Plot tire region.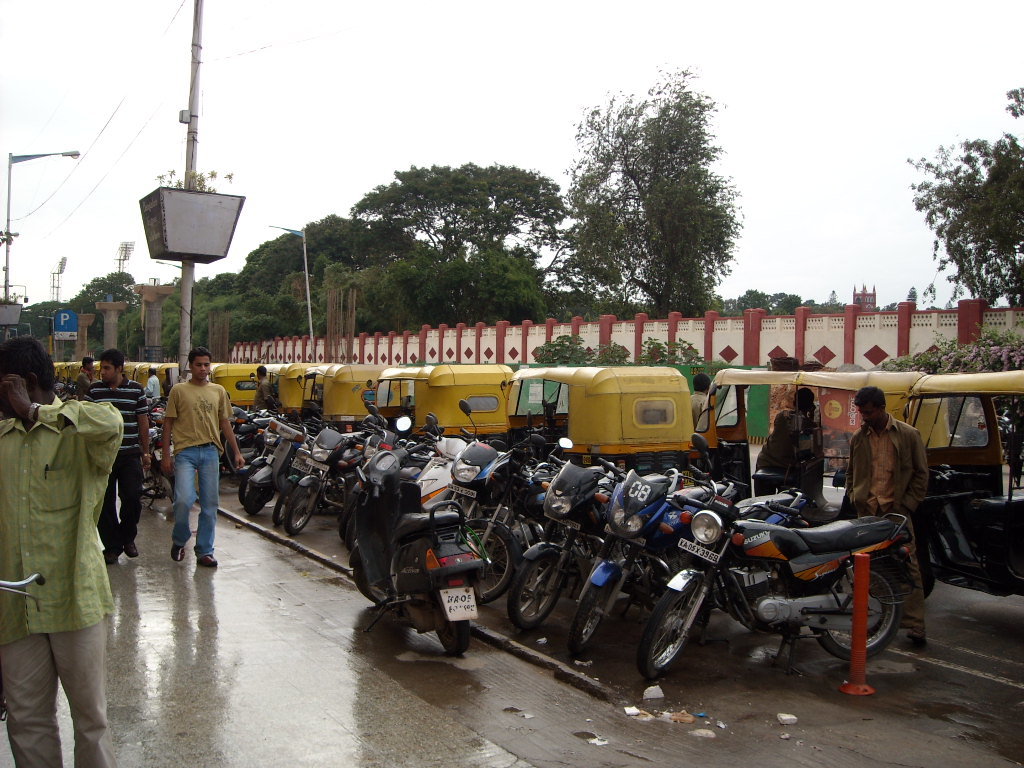
Plotted at rect(141, 467, 160, 501).
